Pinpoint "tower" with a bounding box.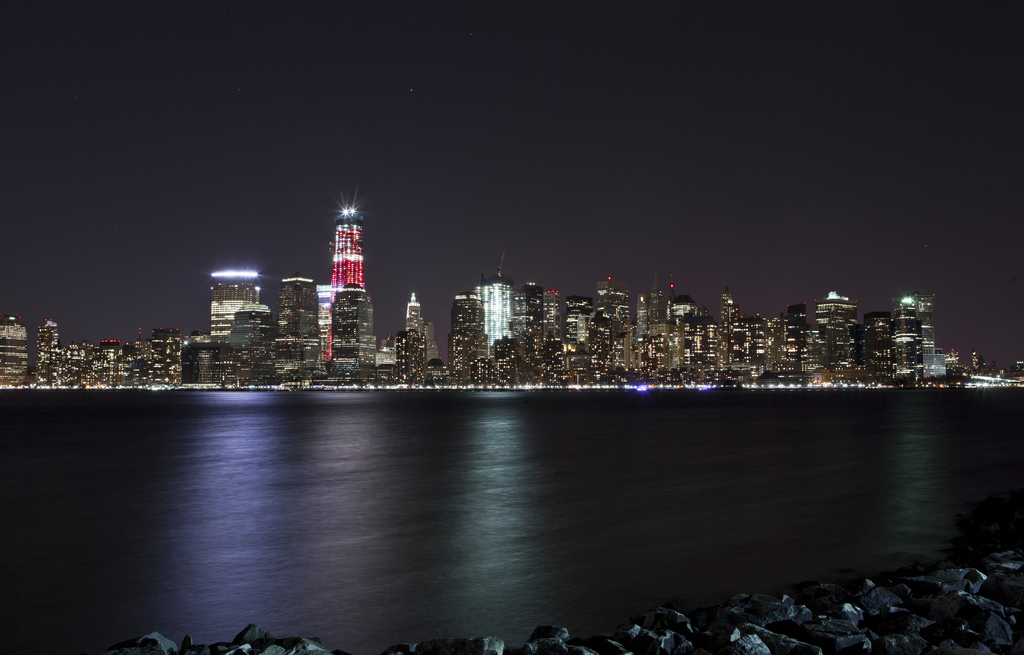
<region>513, 280, 541, 350</region>.
